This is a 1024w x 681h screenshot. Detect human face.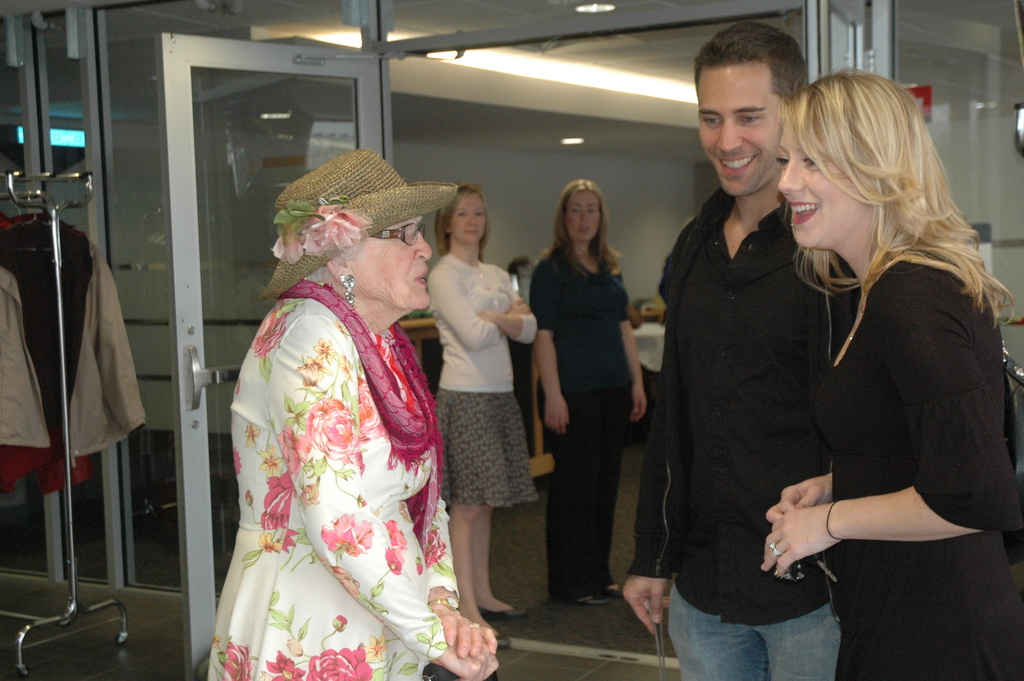
bbox(776, 116, 868, 245).
